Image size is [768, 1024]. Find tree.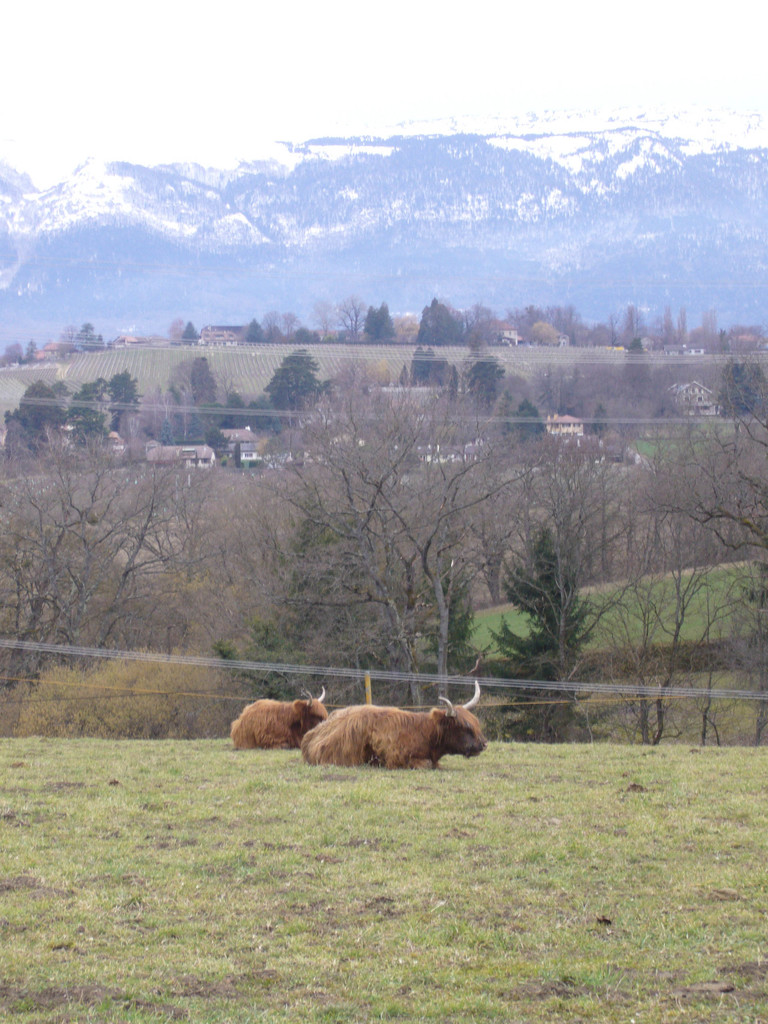
56 322 79 354.
